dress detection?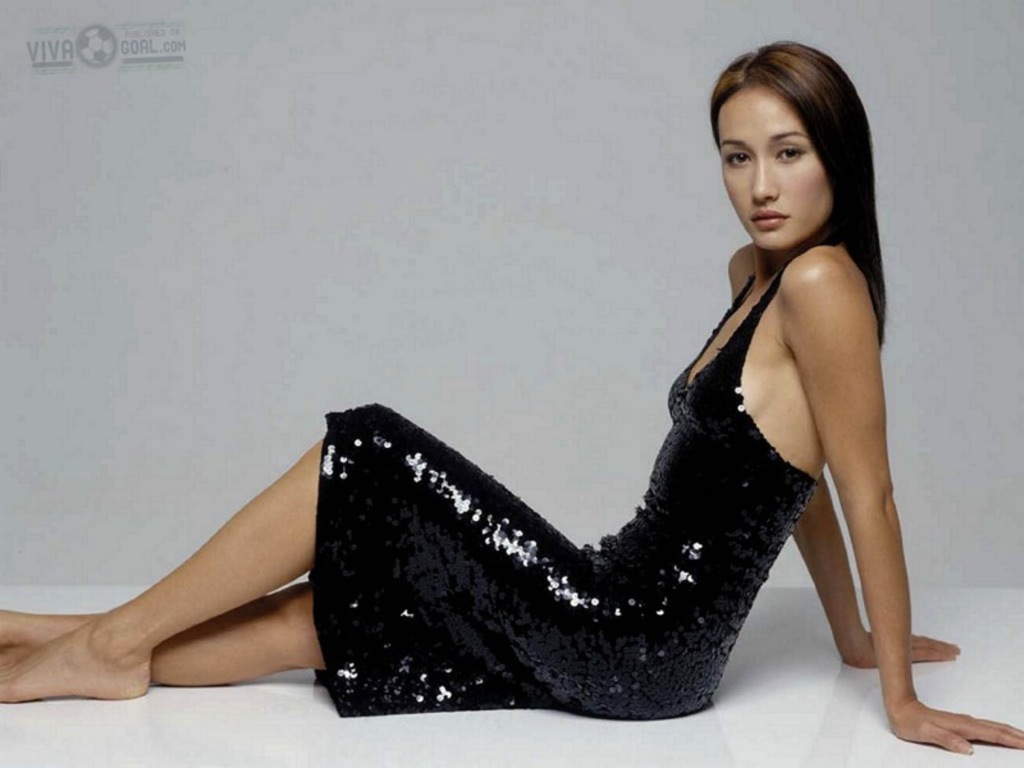
x1=312, y1=264, x2=819, y2=717
